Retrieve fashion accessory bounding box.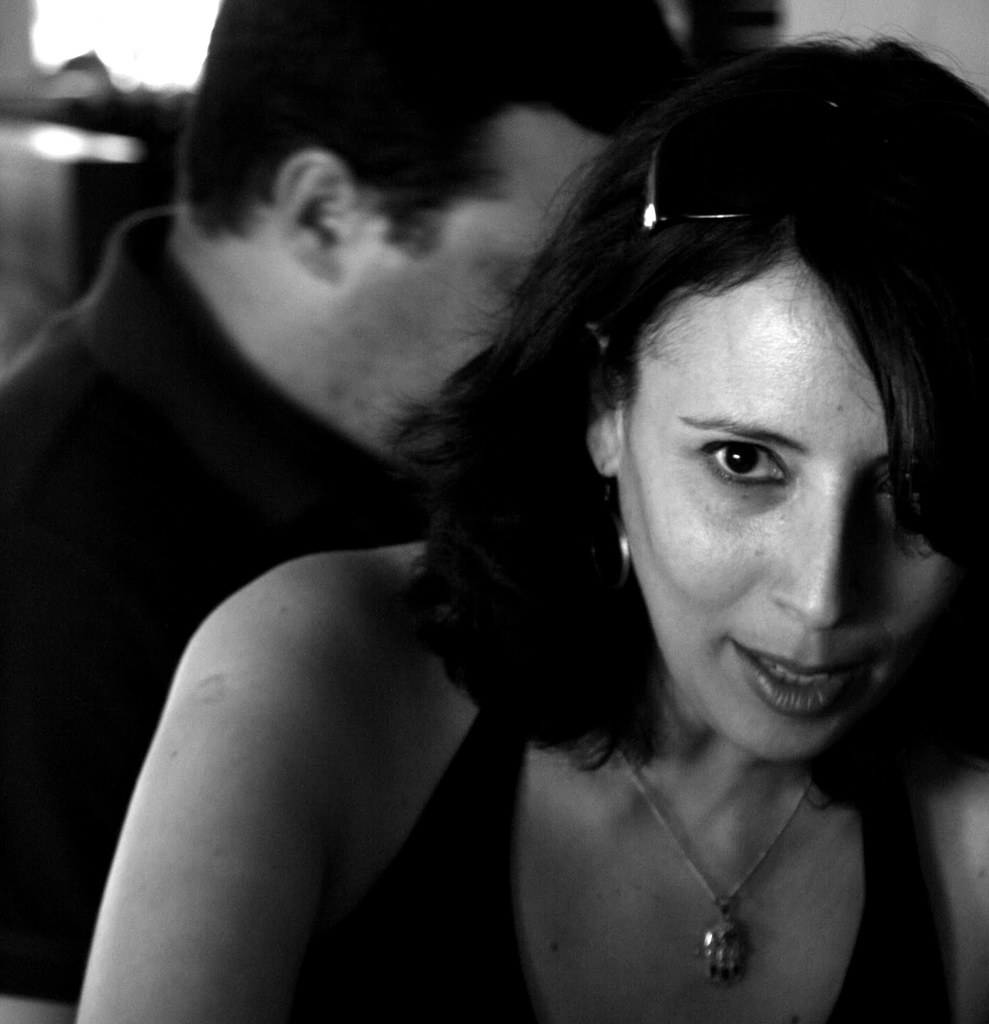
Bounding box: bbox(607, 738, 823, 989).
